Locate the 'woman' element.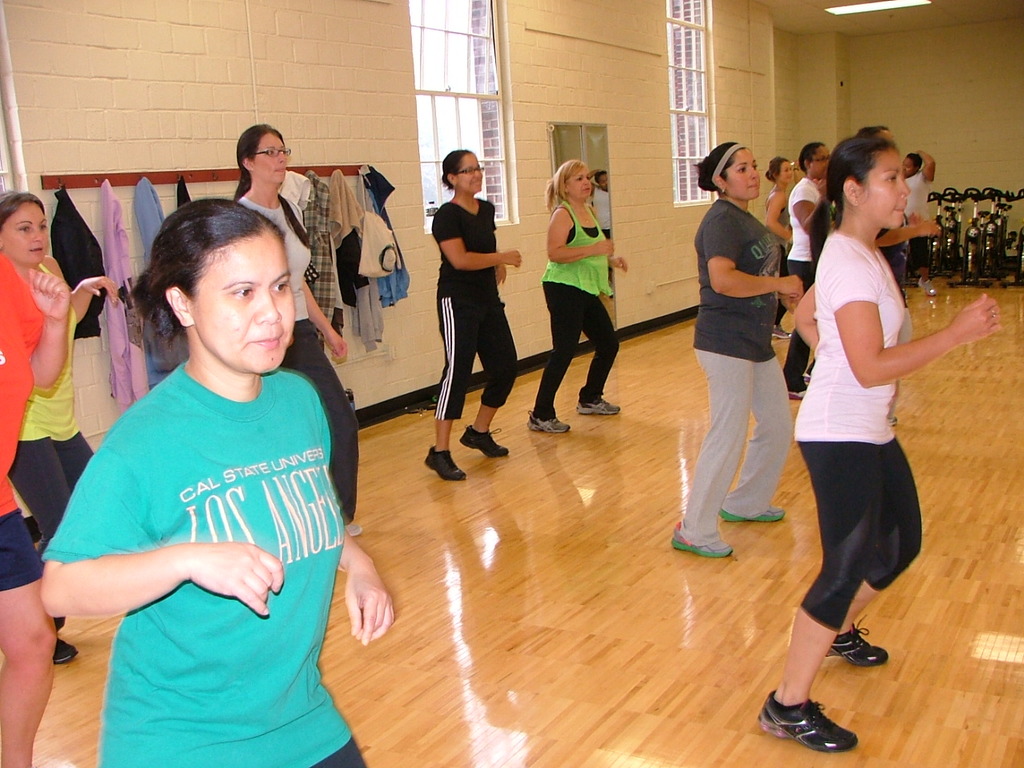
Element bbox: (784,134,840,406).
